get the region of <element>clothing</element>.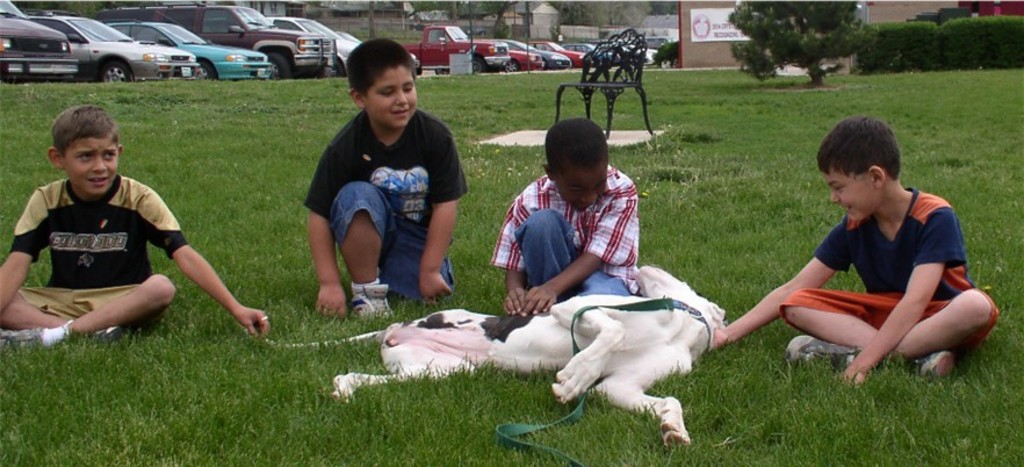
x1=300, y1=114, x2=467, y2=303.
